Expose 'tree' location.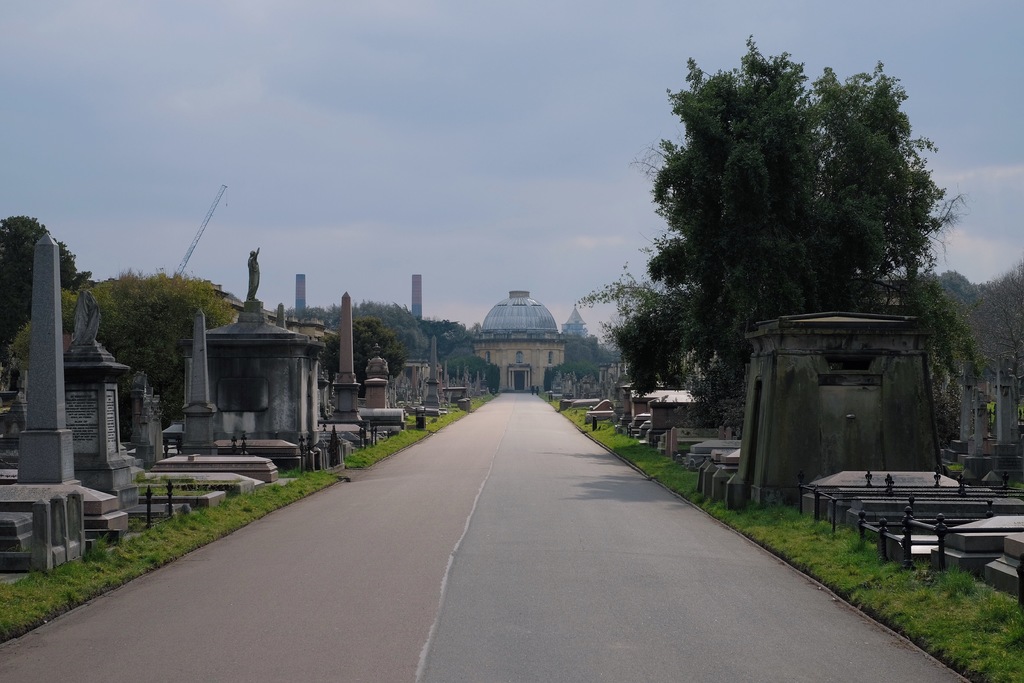
Exposed at select_region(0, 210, 88, 361).
